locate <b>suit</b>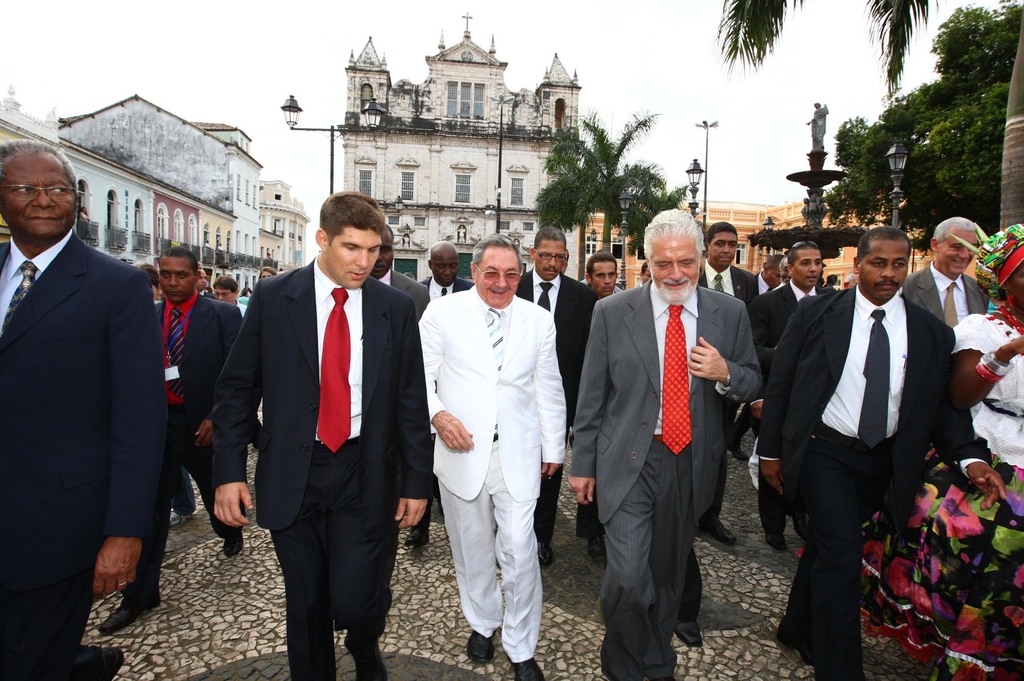
region(570, 281, 767, 680)
